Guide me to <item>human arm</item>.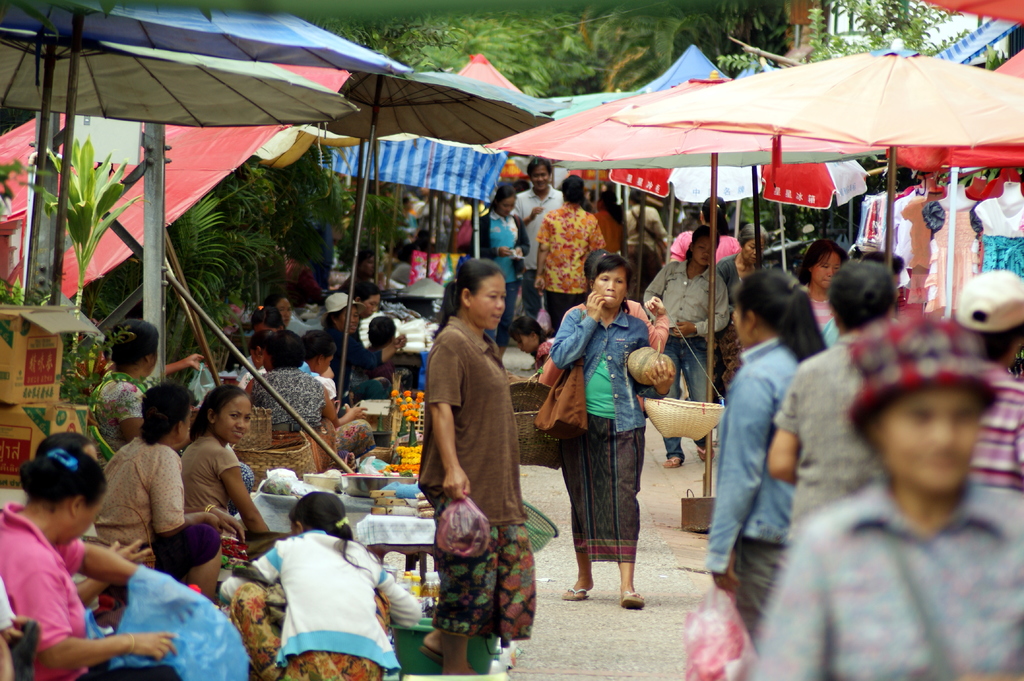
Guidance: bbox=(369, 555, 422, 626).
